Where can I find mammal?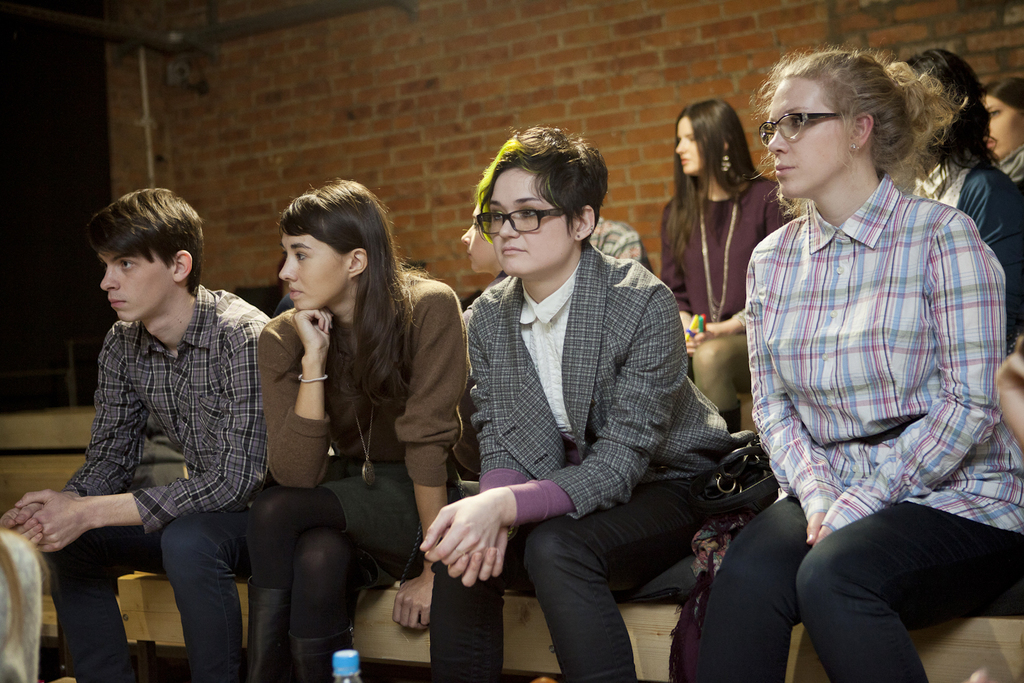
You can find it at Rect(717, 14, 1023, 627).
